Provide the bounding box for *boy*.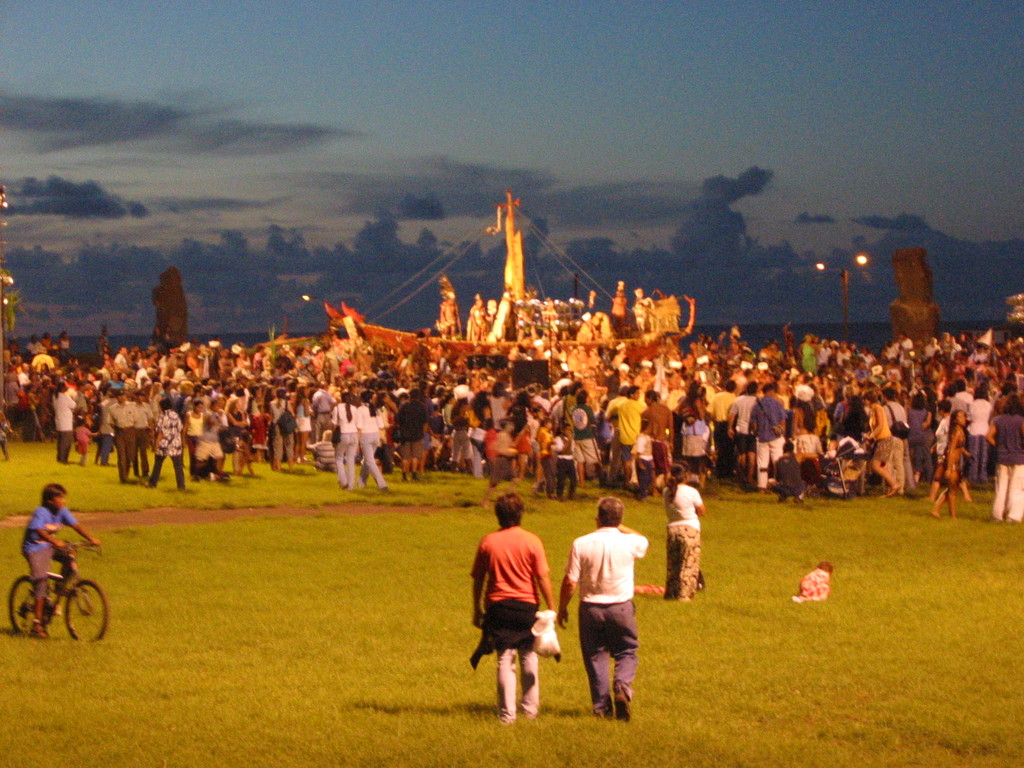
{"left": 20, "top": 481, "right": 100, "bottom": 637}.
